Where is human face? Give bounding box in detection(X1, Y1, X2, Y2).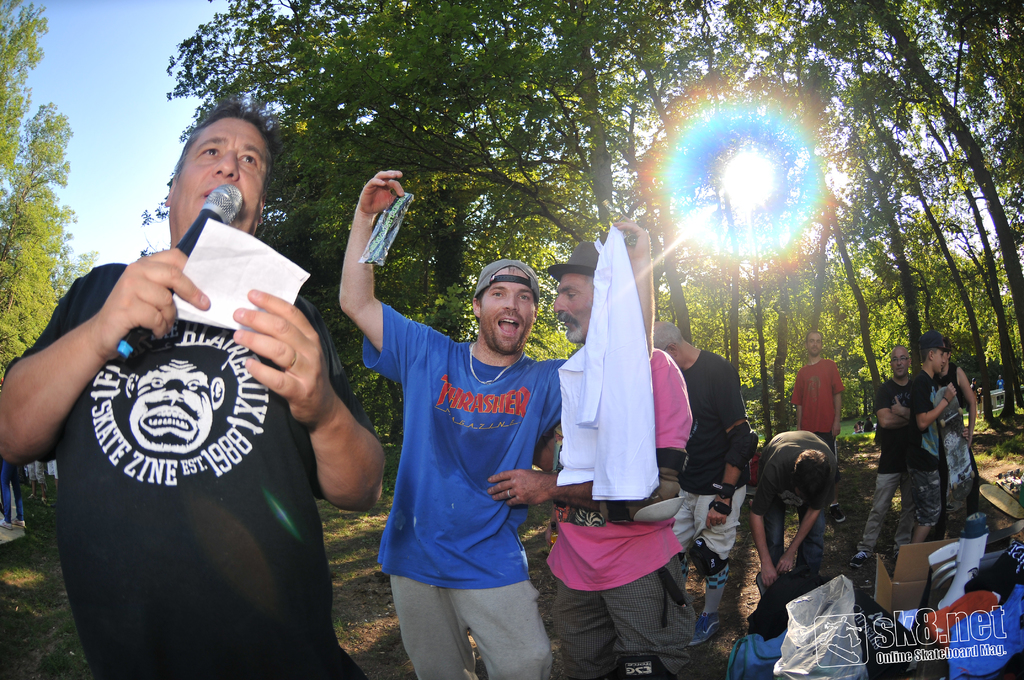
detection(936, 349, 947, 370).
